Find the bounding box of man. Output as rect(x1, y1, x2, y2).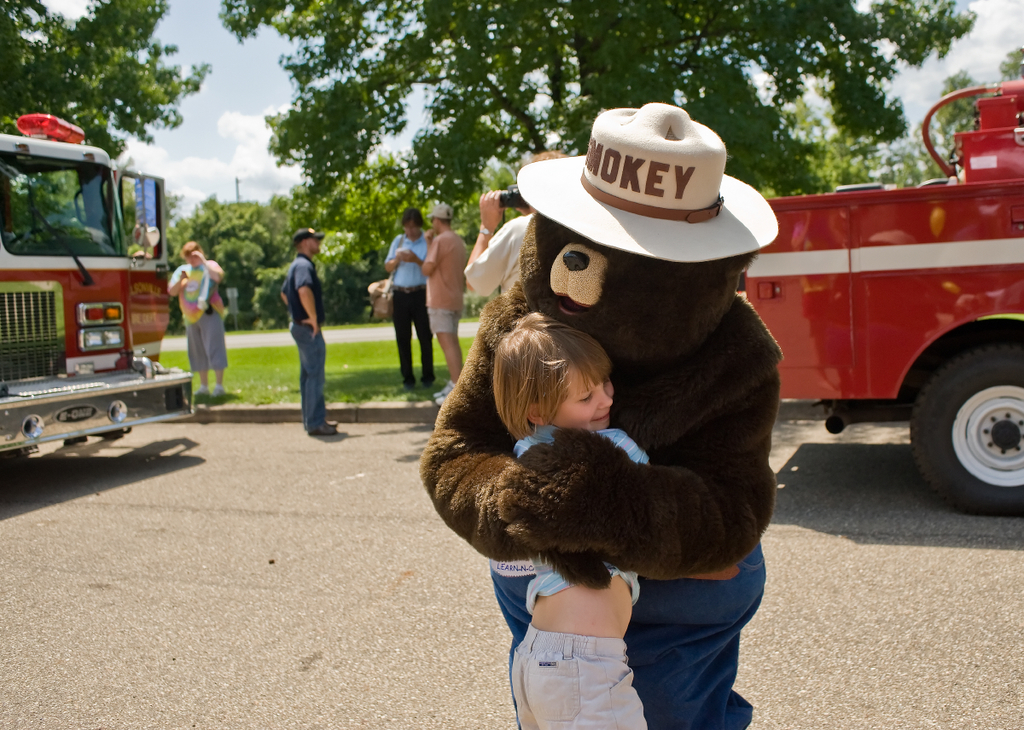
rect(381, 205, 432, 402).
